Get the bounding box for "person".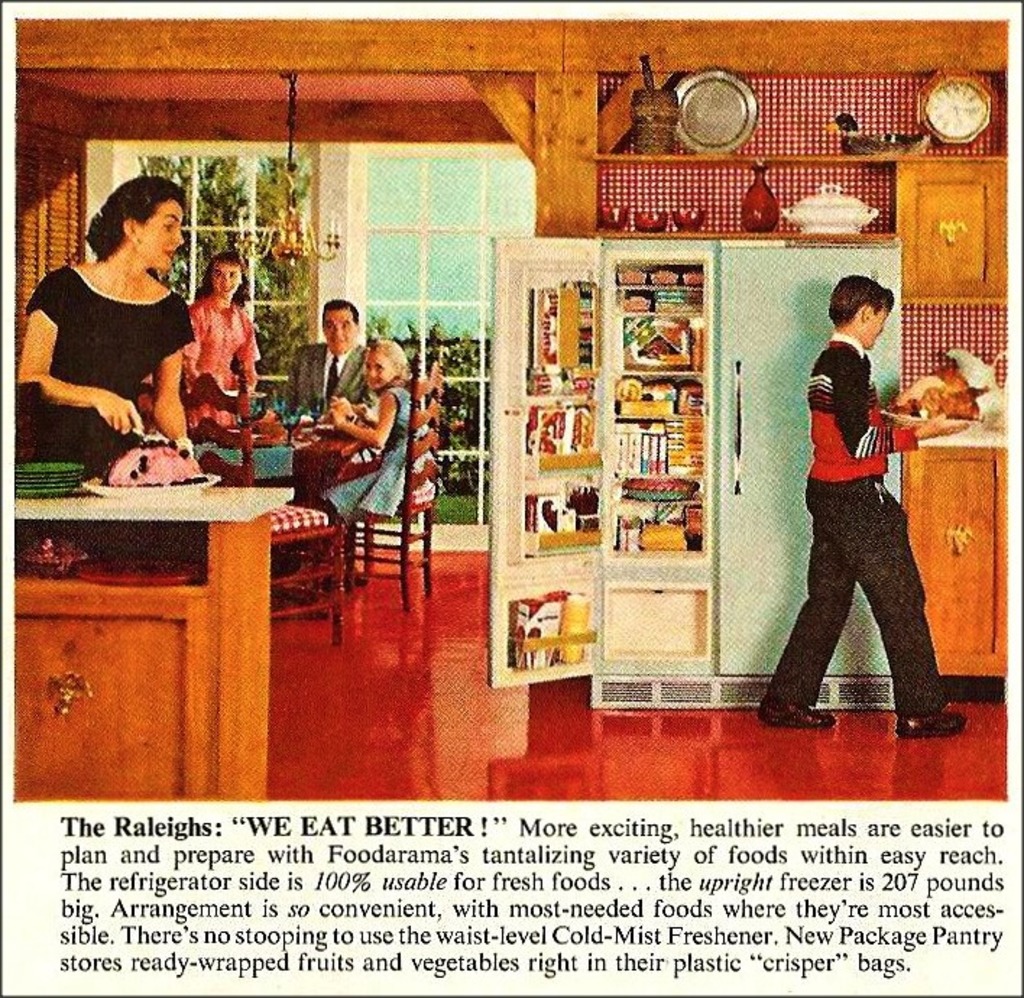
bbox=(758, 273, 973, 741).
